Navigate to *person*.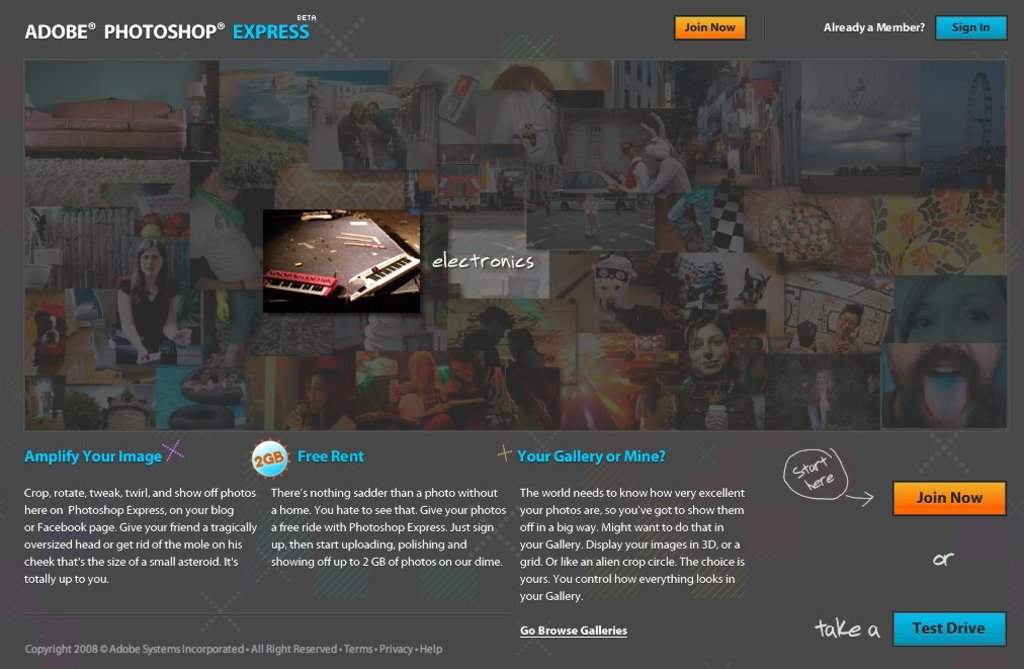
Navigation target: region(398, 344, 439, 401).
